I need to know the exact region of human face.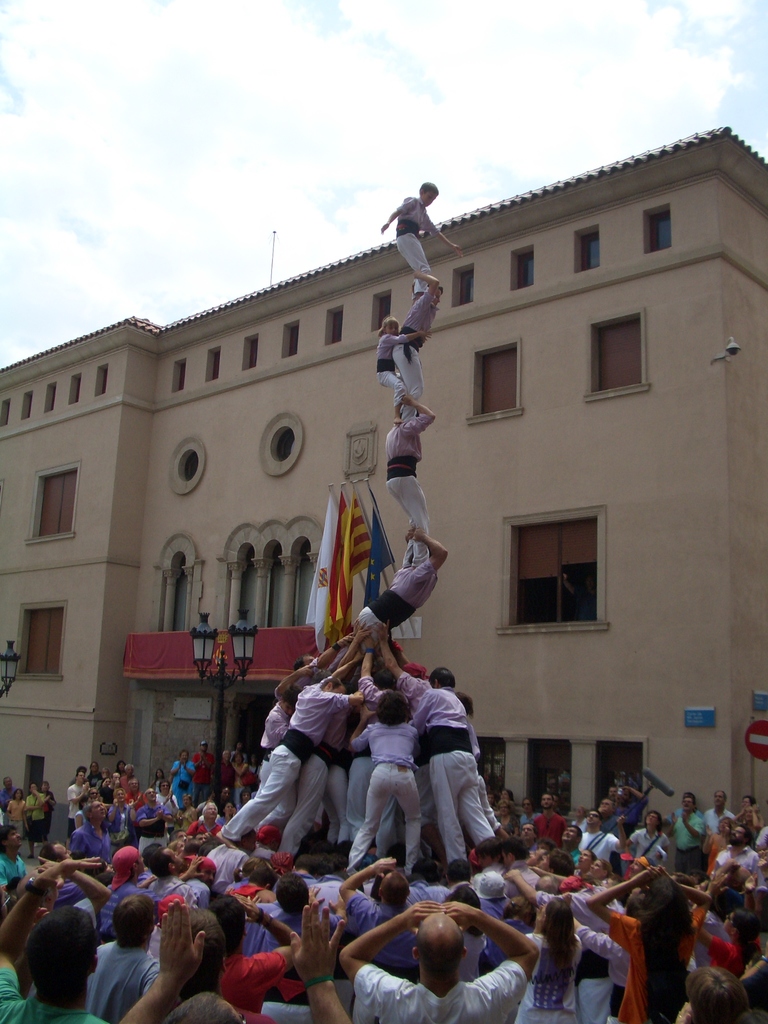
Region: [420,193,437,207].
